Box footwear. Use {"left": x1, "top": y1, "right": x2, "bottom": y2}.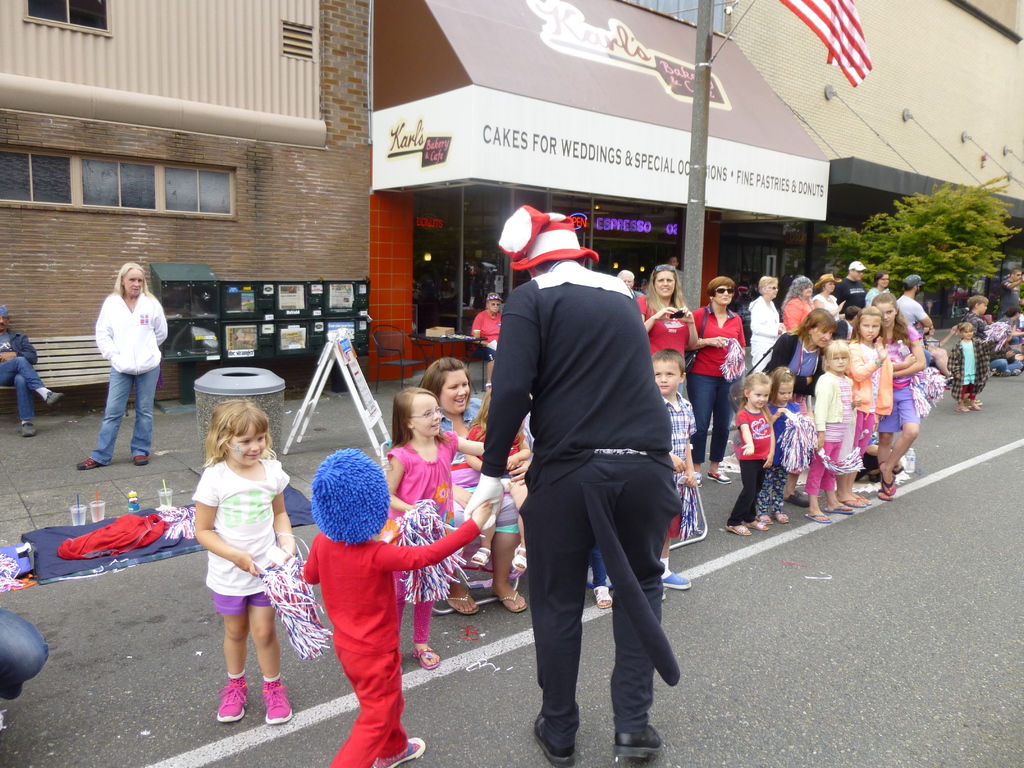
{"left": 75, "top": 455, "right": 101, "bottom": 470}.
